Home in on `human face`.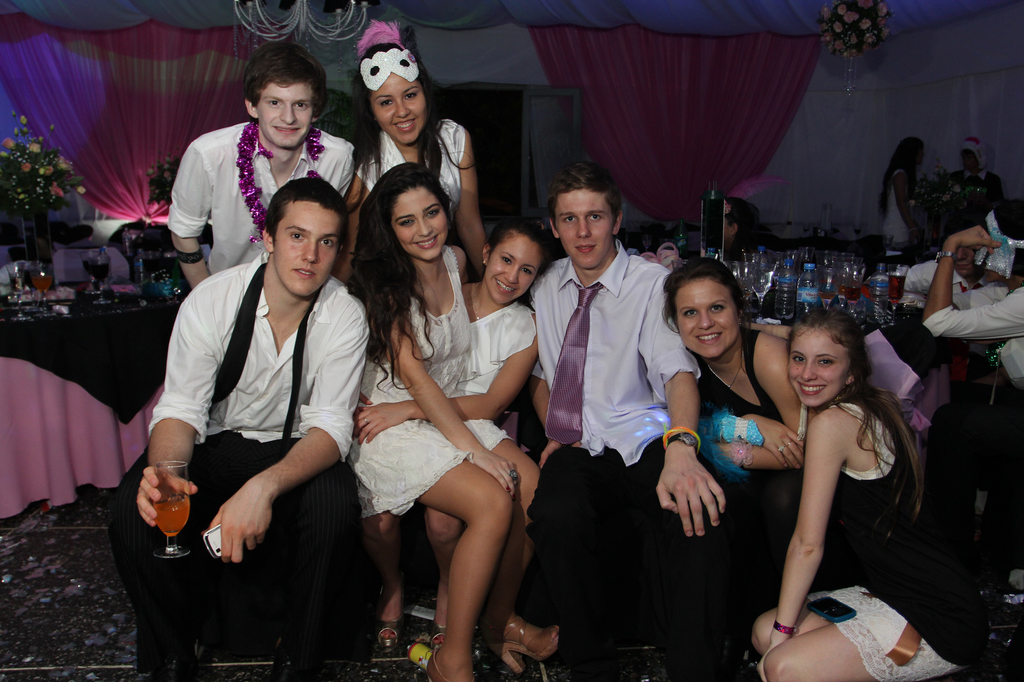
Homed in at bbox=(260, 83, 321, 152).
